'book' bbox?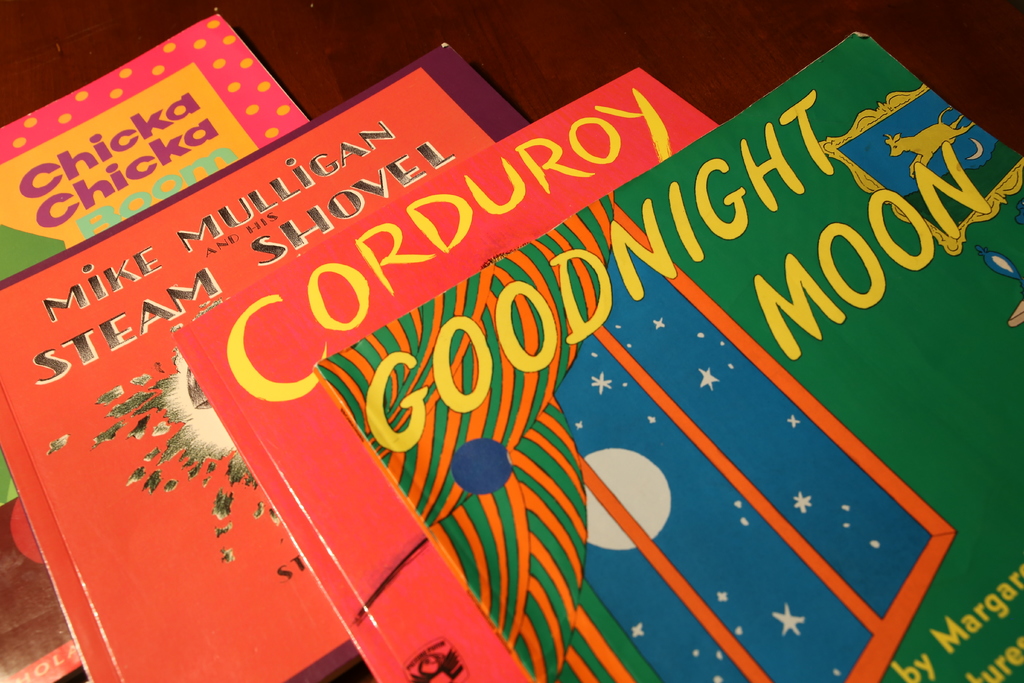
(0,14,314,682)
